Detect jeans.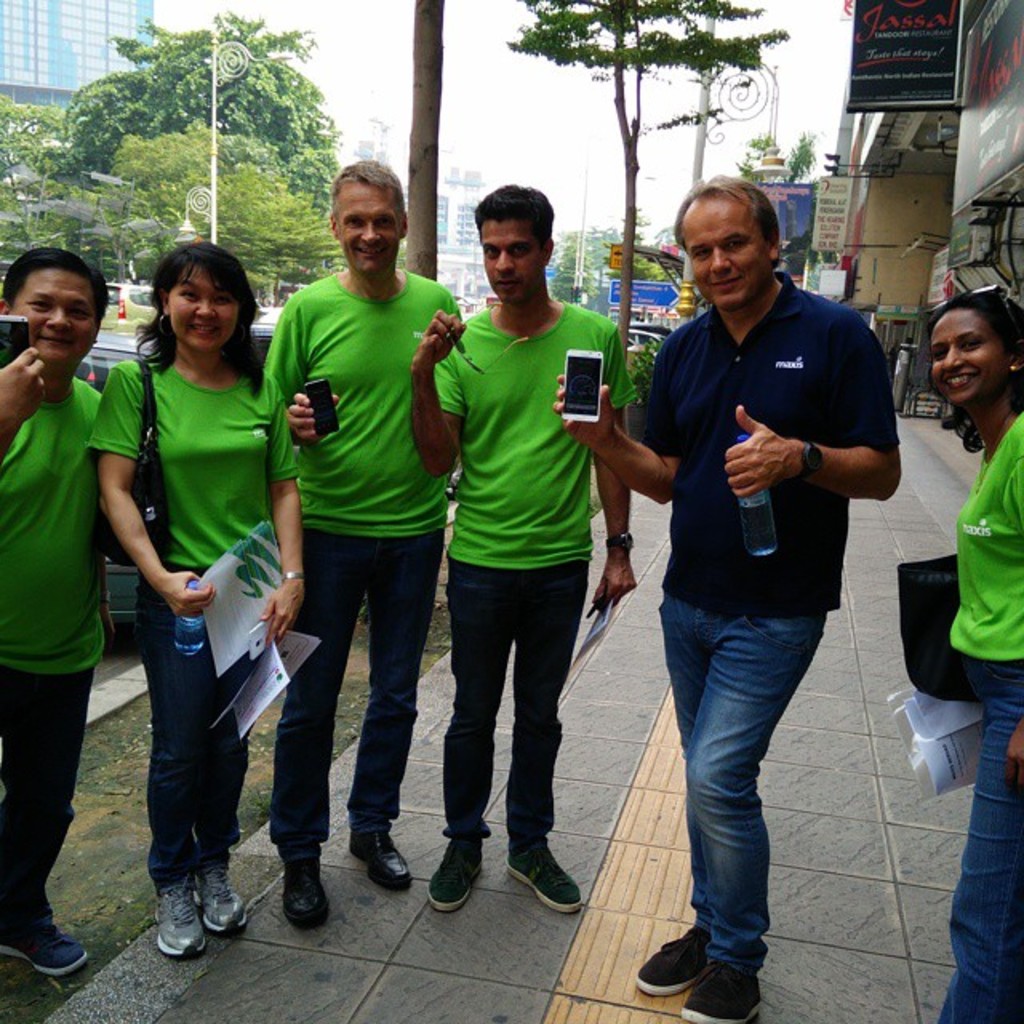
Detected at 267:522:437:864.
